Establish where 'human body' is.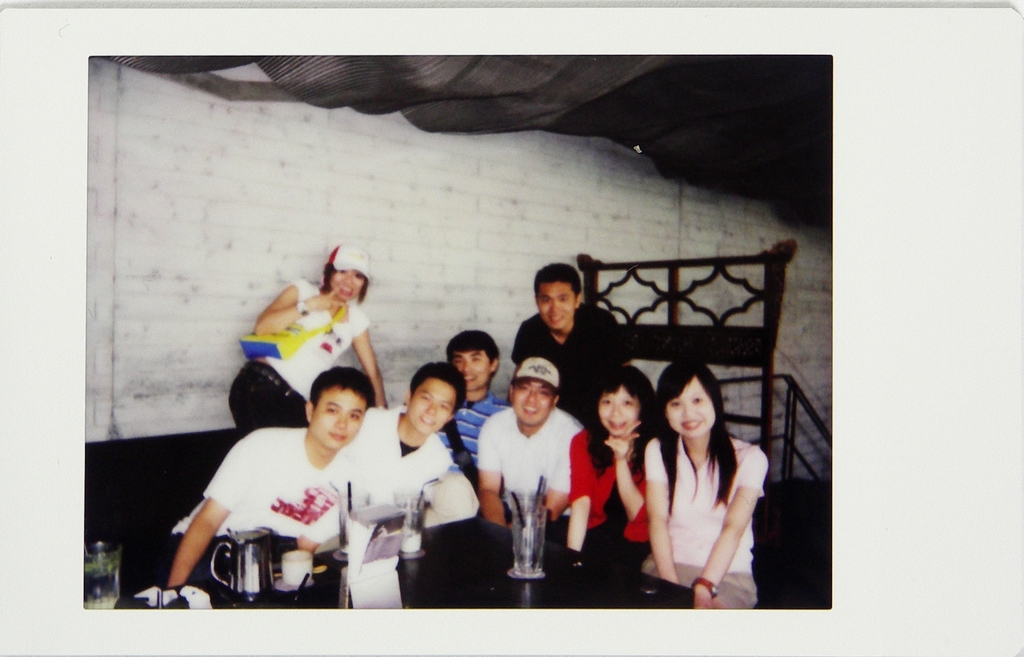
Established at 648 378 770 607.
